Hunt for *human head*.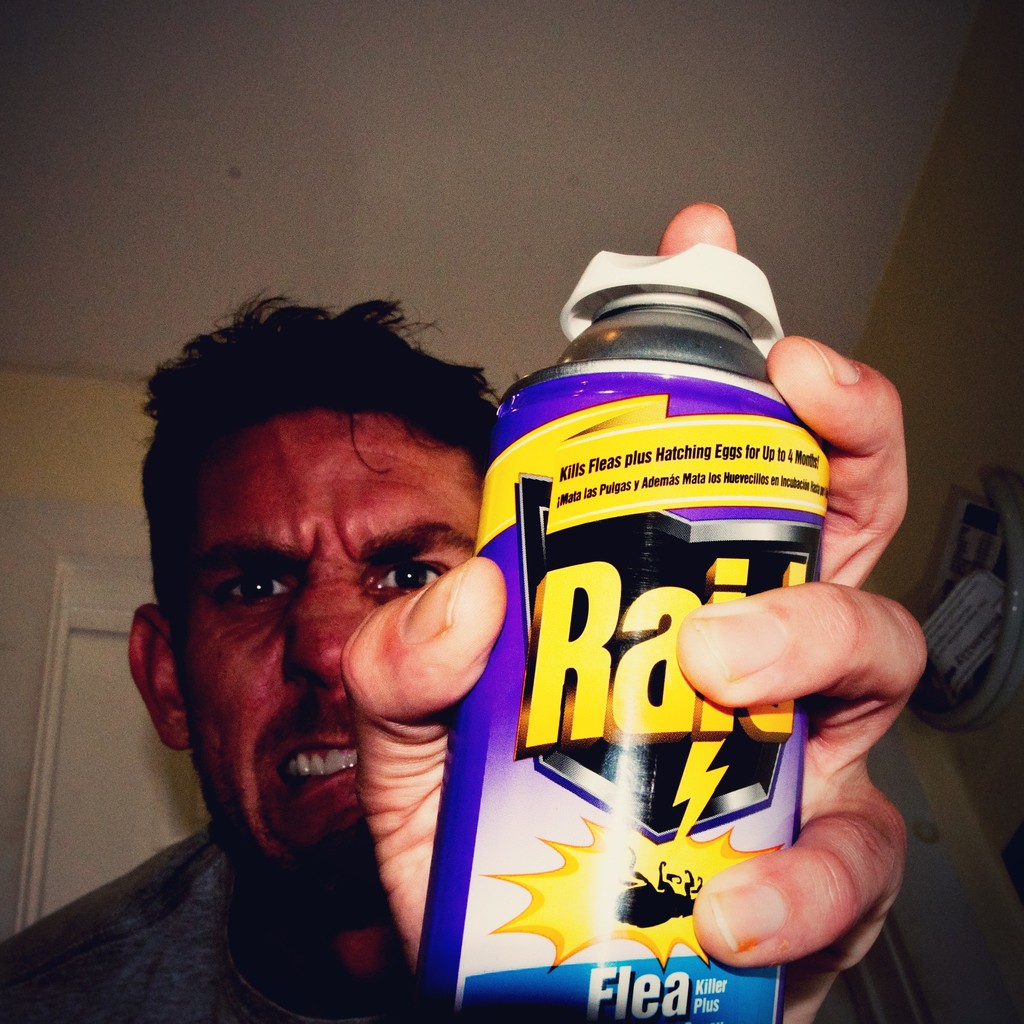
Hunted down at x1=148, y1=289, x2=508, y2=847.
